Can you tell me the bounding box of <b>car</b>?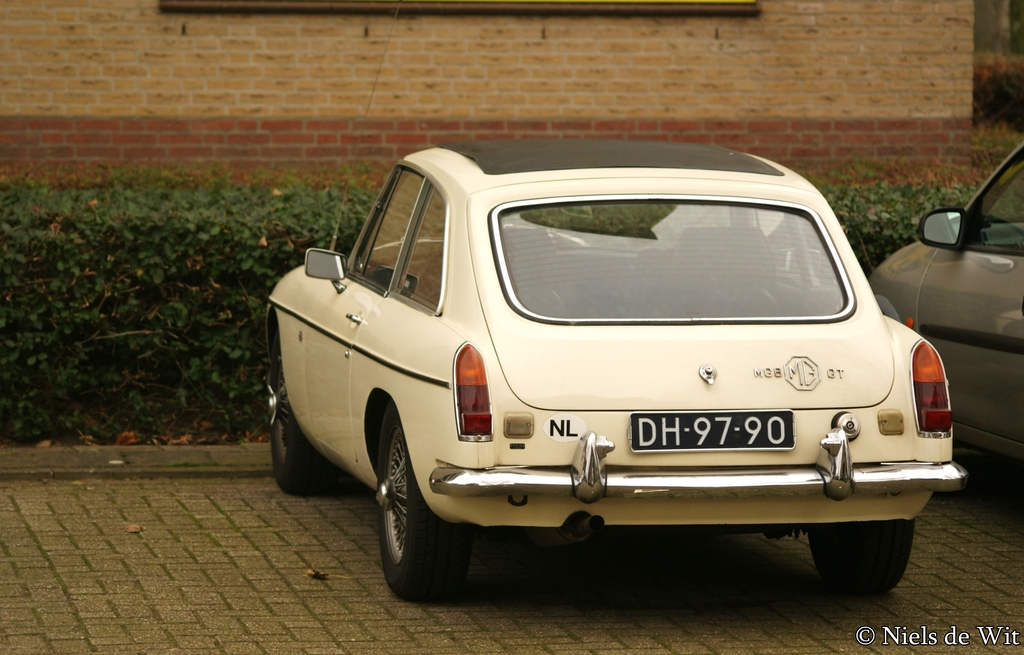
(263, 136, 965, 600).
